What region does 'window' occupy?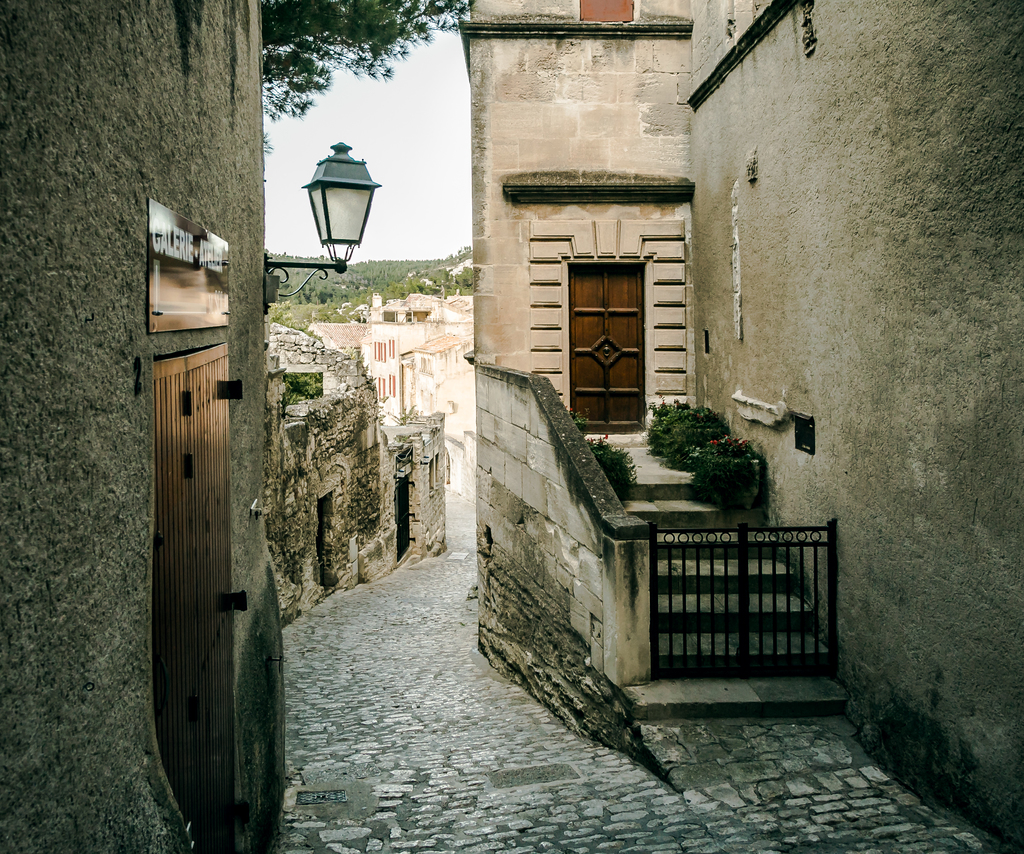
box=[428, 460, 436, 489].
